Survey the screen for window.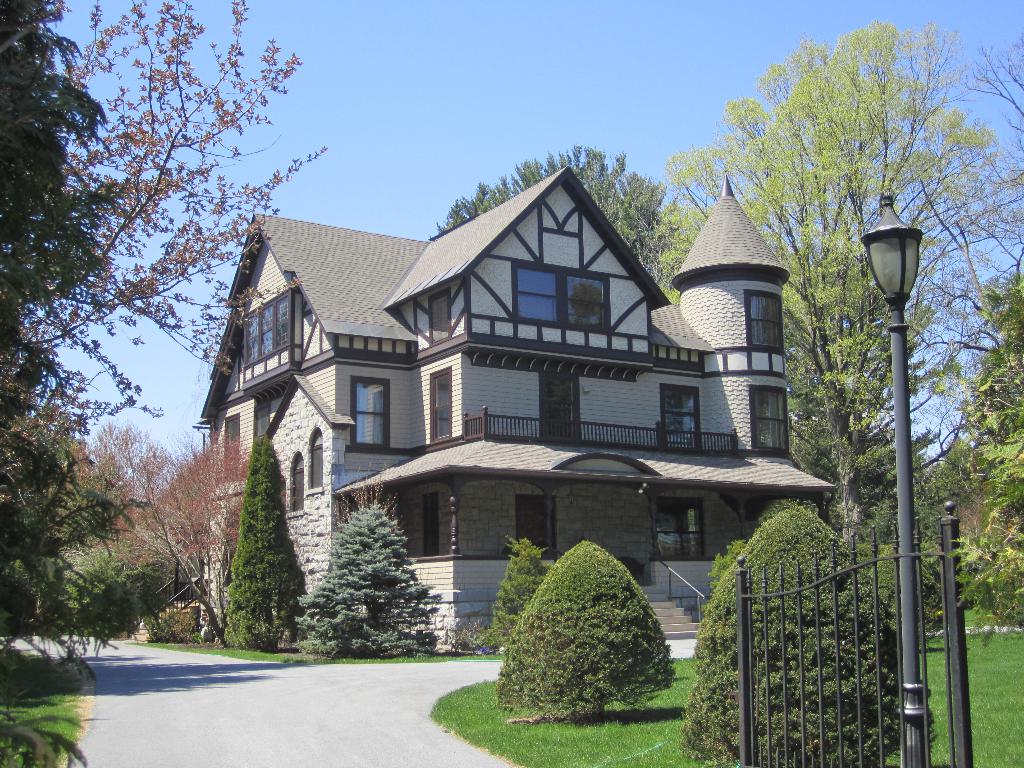
Survey found: 518, 264, 609, 325.
